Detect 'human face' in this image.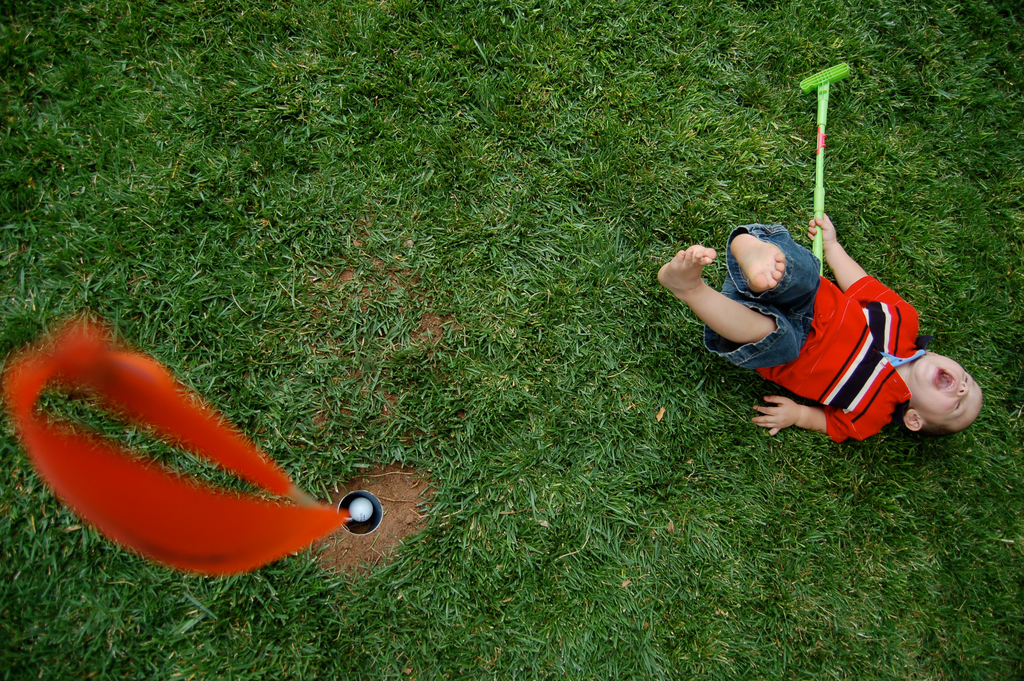
Detection: pyautogui.locateOnScreen(911, 352, 980, 432).
